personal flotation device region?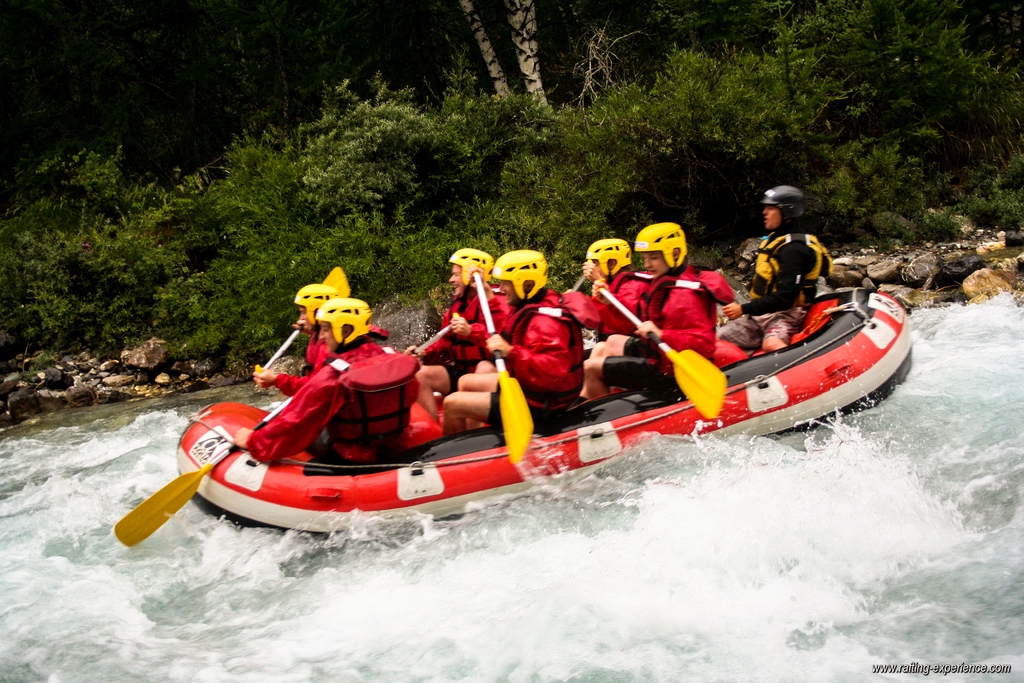
[x1=495, y1=283, x2=602, y2=407]
